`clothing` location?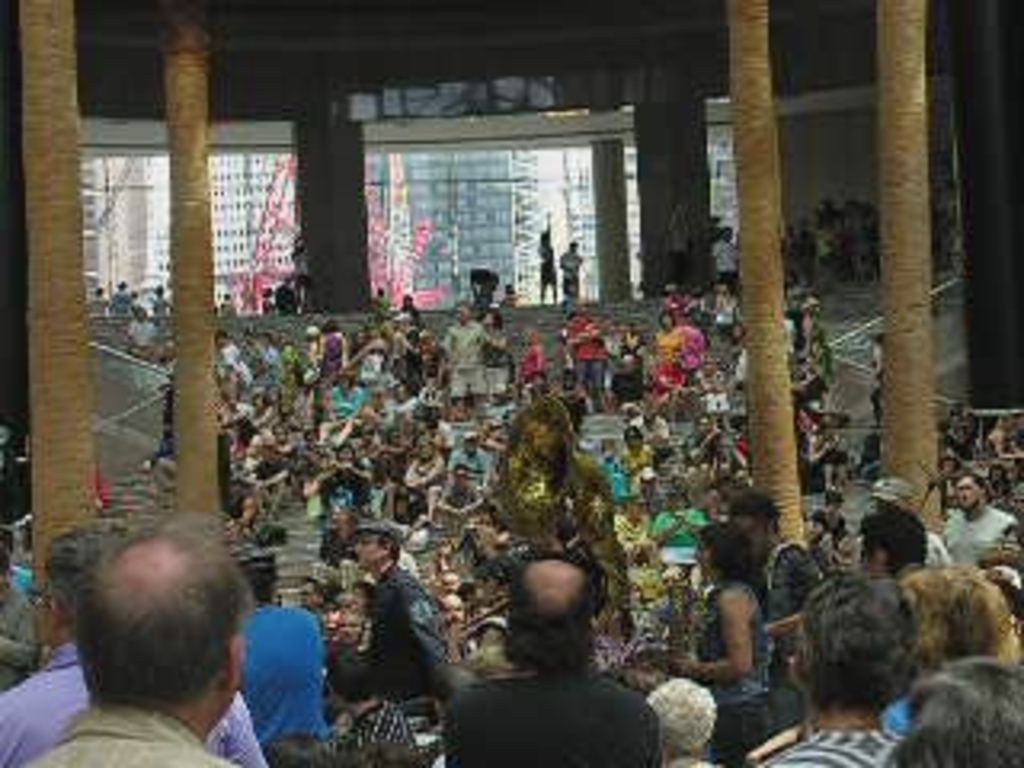
{"left": 755, "top": 730, "right": 906, "bottom": 765}
